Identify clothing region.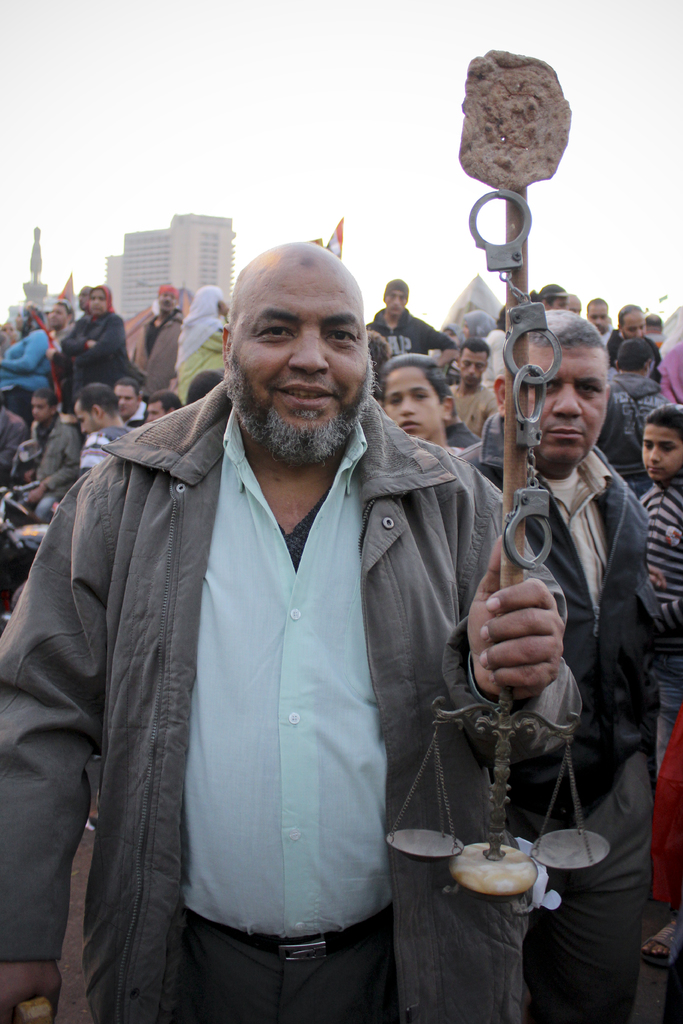
Region: box=[629, 461, 682, 722].
